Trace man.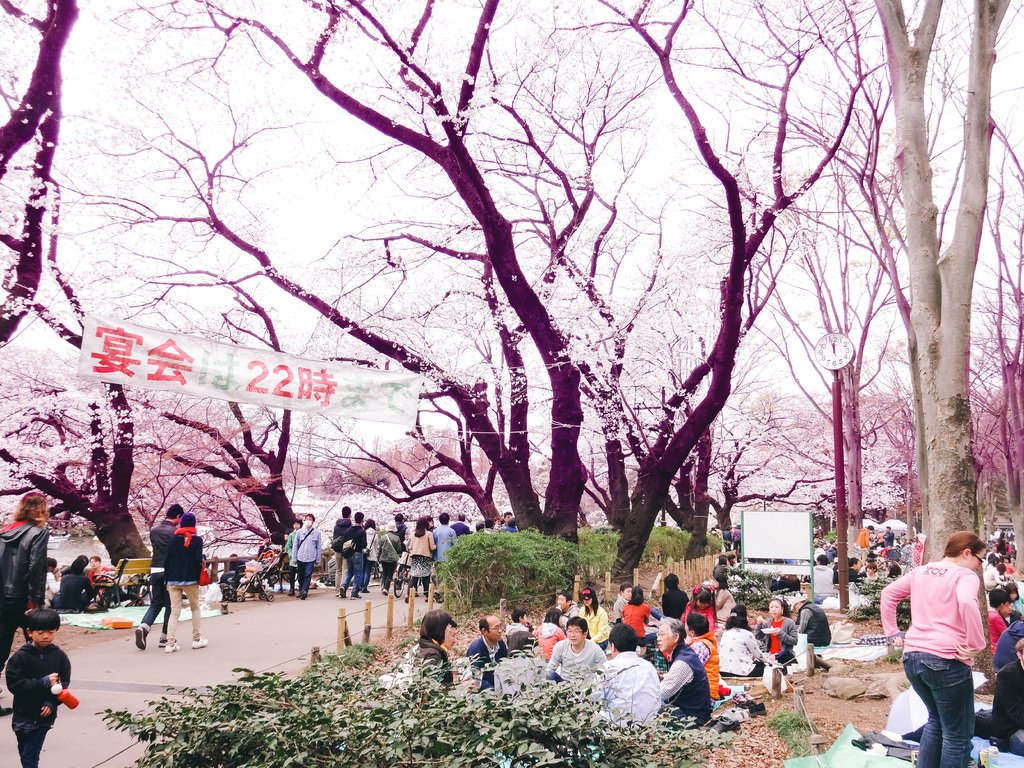
Traced to [88,554,110,605].
